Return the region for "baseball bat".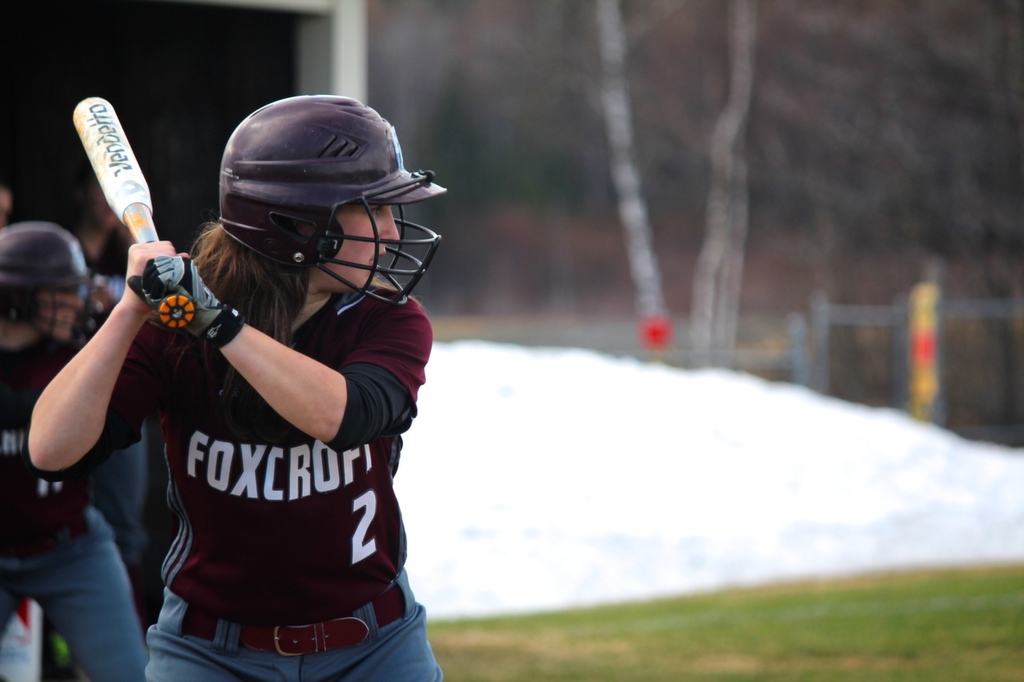
rect(76, 97, 194, 335).
